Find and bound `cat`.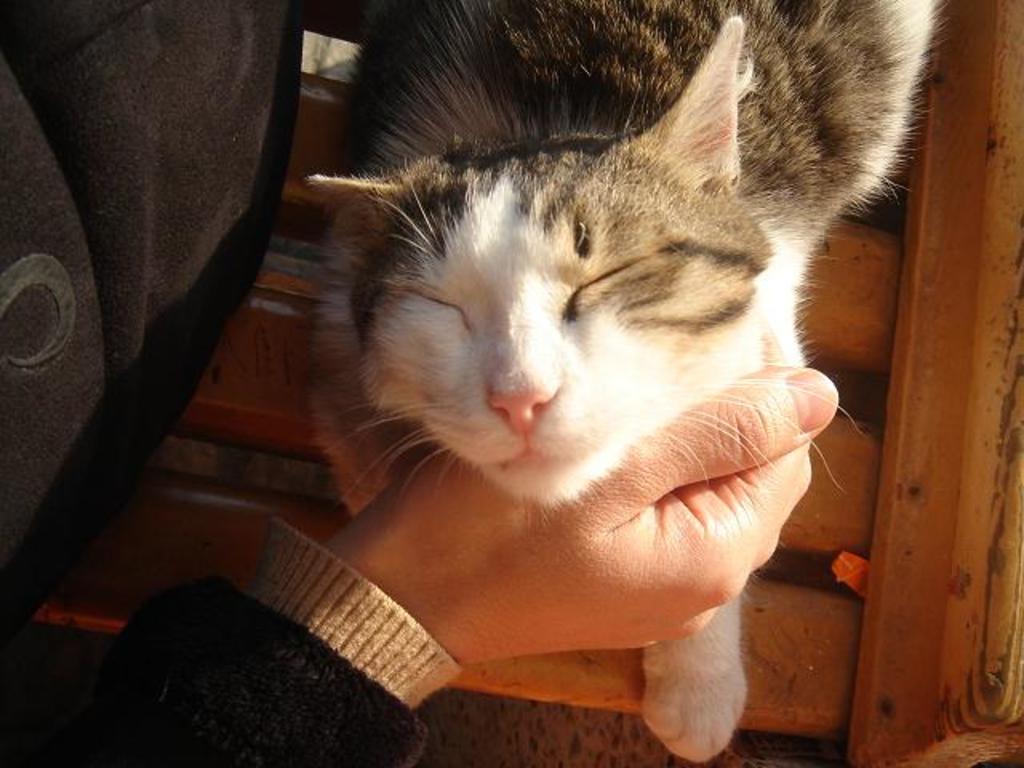
Bound: <bbox>298, 2, 960, 766</bbox>.
